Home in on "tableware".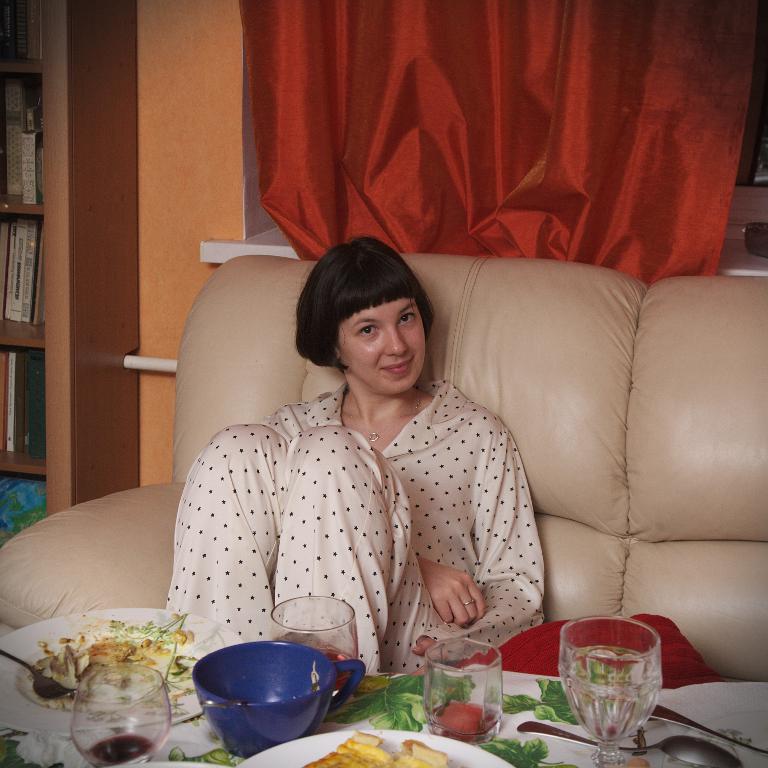
Homed in at bbox(69, 665, 173, 767).
